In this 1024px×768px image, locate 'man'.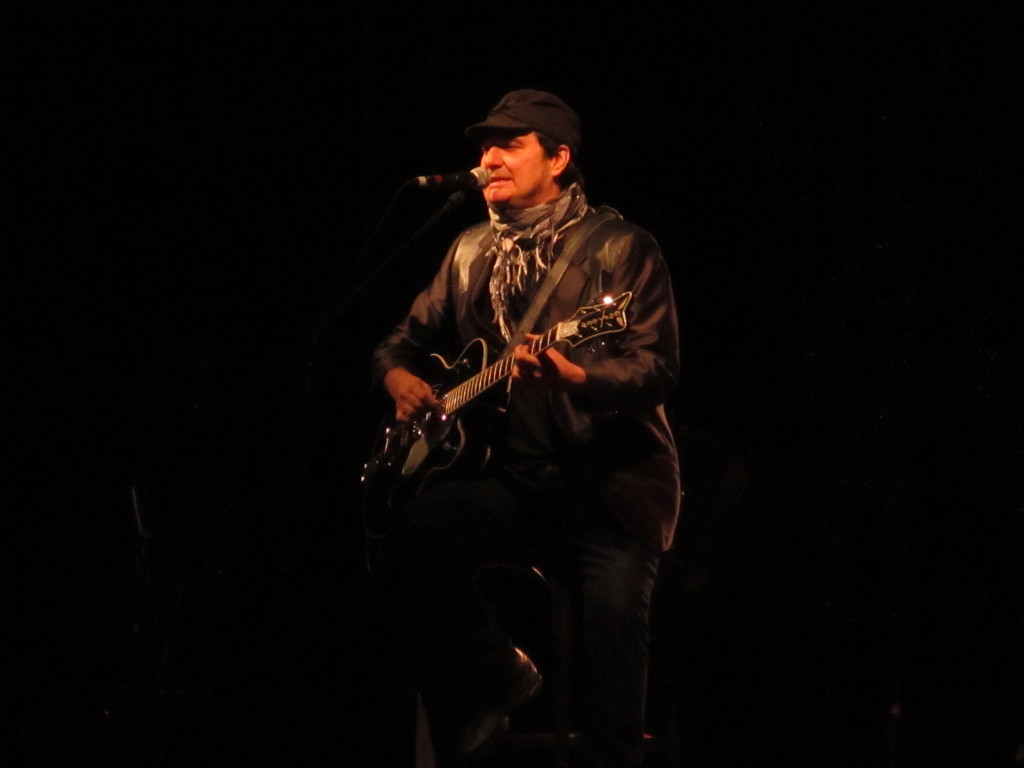
Bounding box: [x1=316, y1=40, x2=717, y2=766].
